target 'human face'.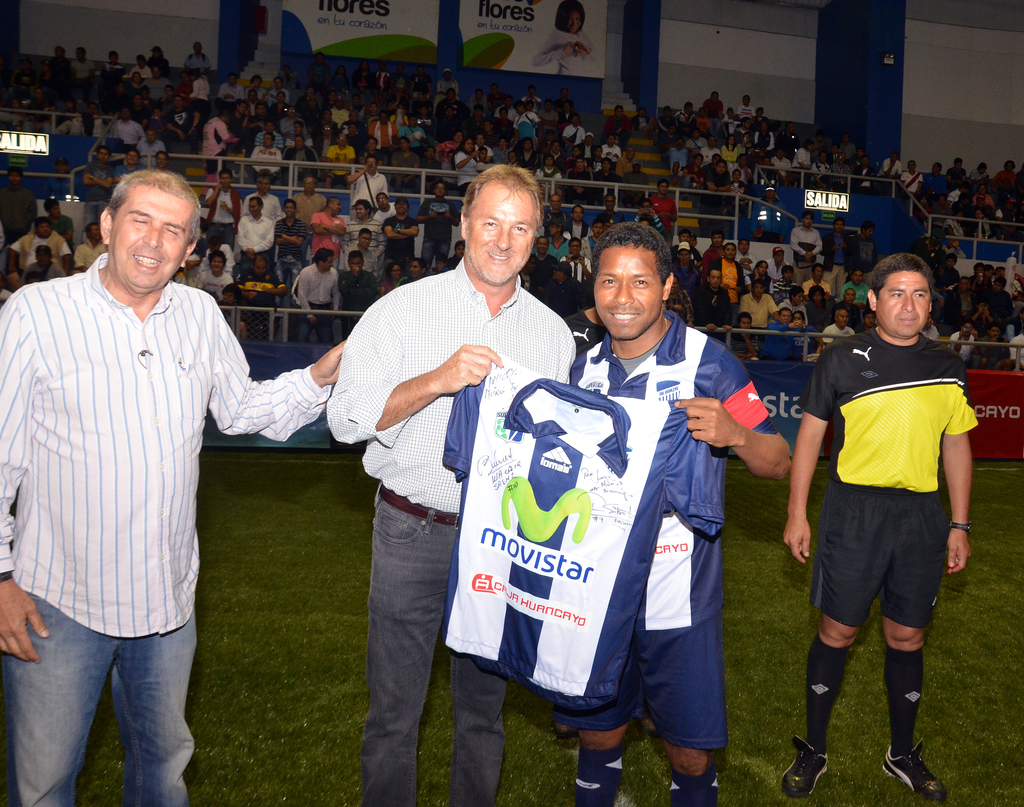
Target region: {"left": 248, "top": 199, "right": 261, "bottom": 213}.
